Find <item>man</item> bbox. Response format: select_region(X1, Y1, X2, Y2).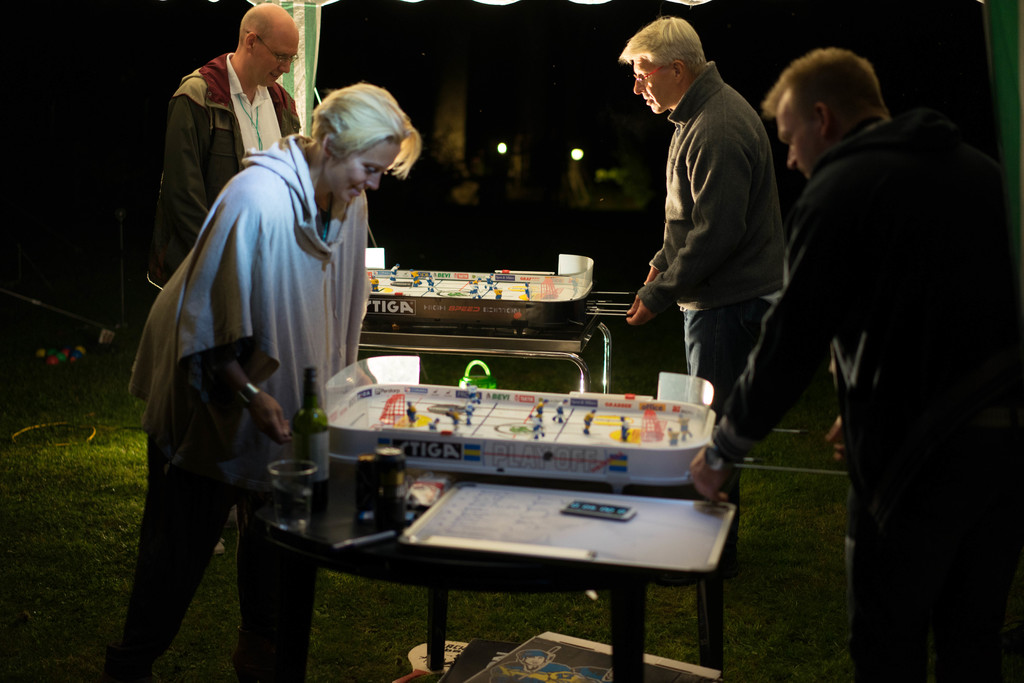
select_region(147, 0, 300, 291).
